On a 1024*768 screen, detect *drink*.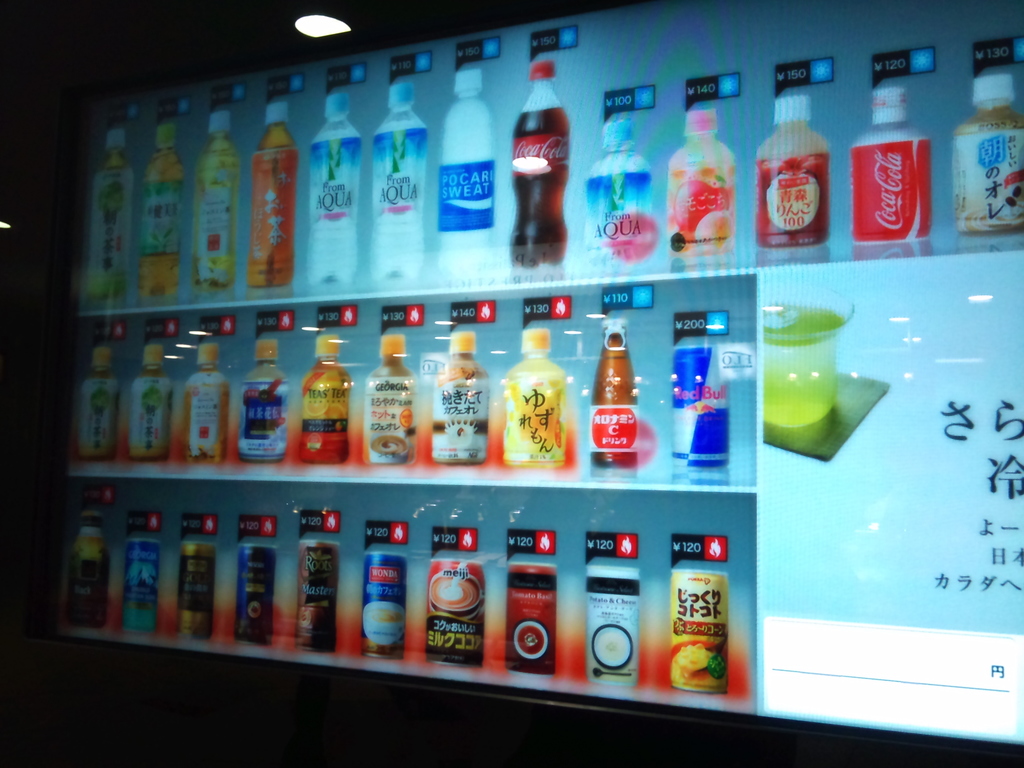
detection(515, 112, 568, 267).
